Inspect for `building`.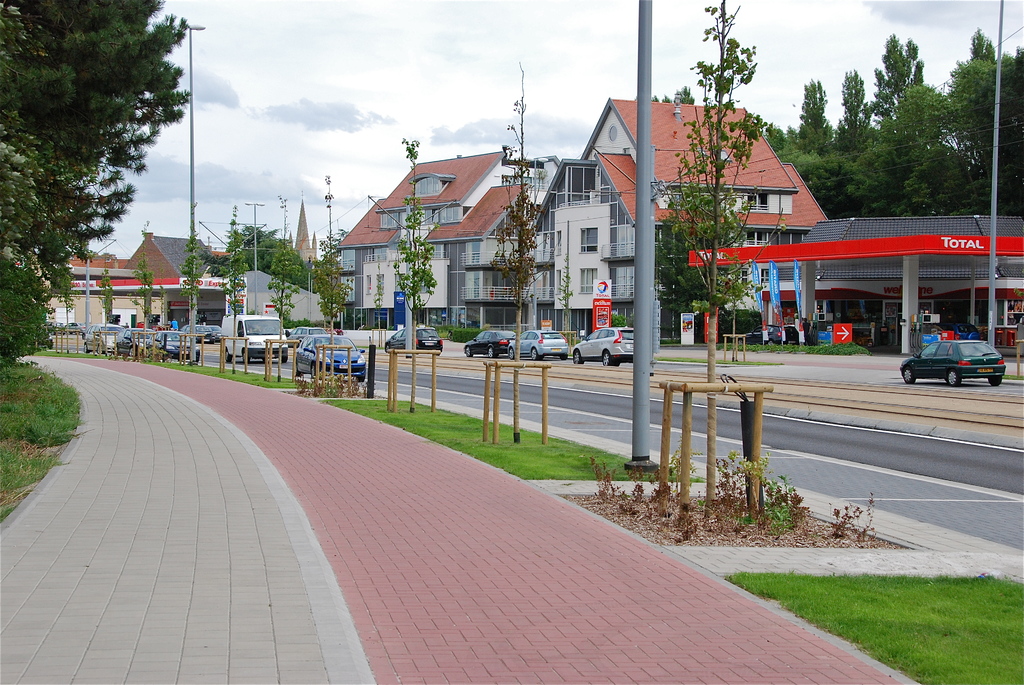
Inspection: [332, 97, 829, 341].
